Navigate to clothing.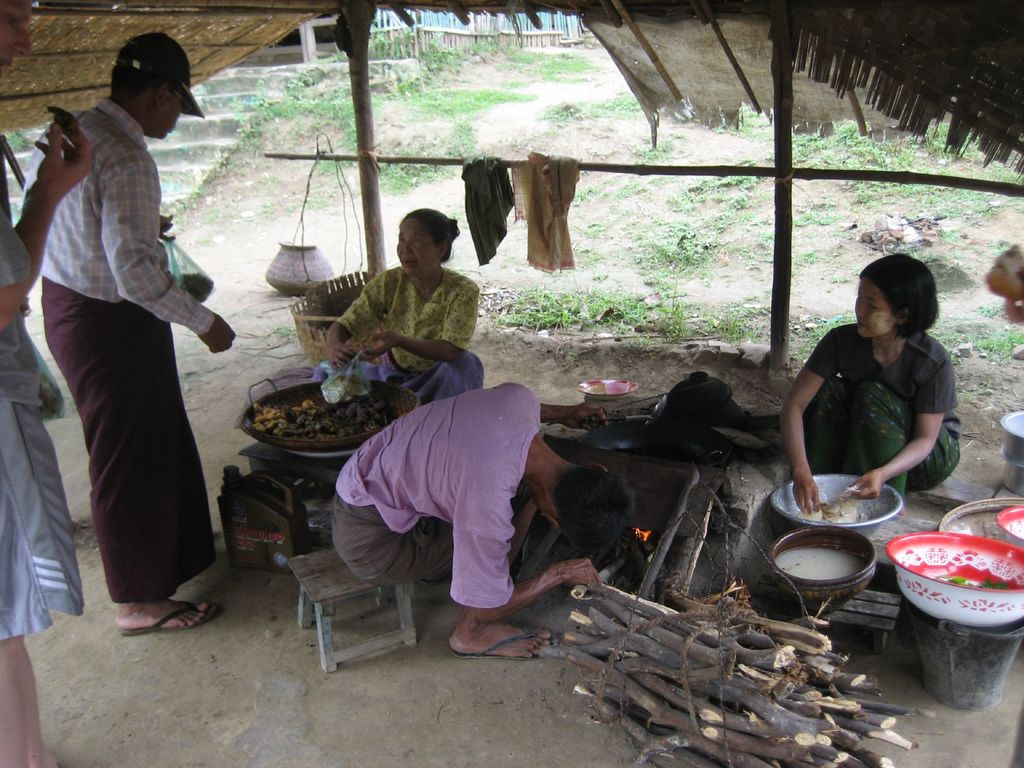
Navigation target: x1=510, y1=148, x2=579, y2=274.
